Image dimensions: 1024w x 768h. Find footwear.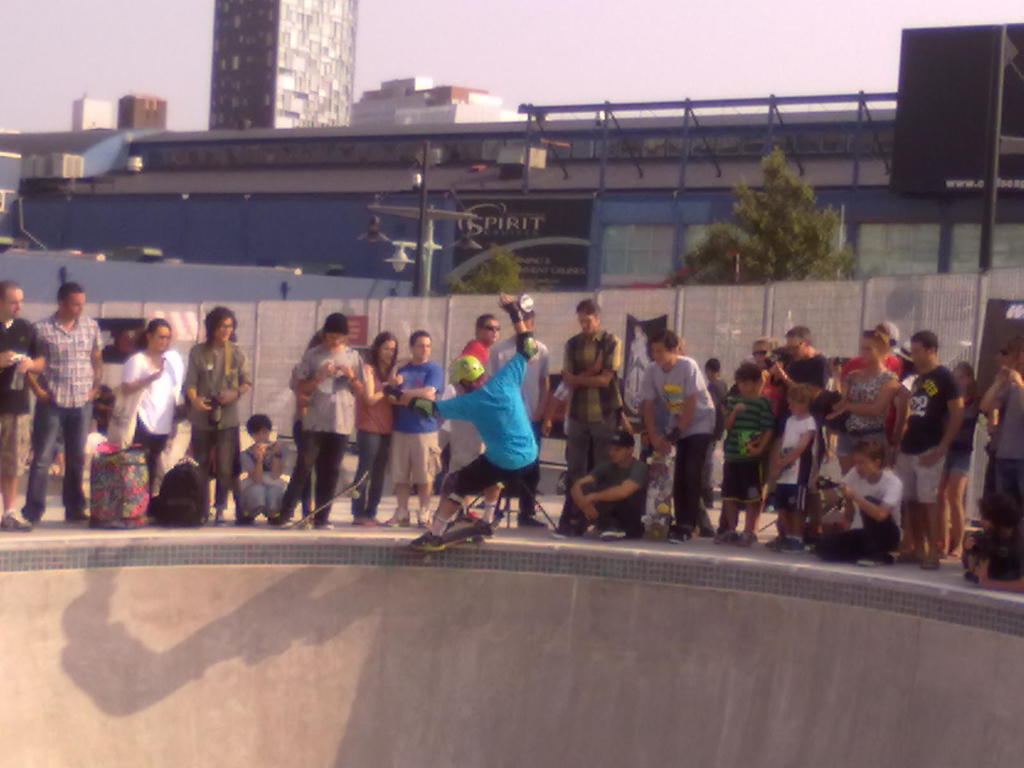
rect(922, 557, 941, 572).
